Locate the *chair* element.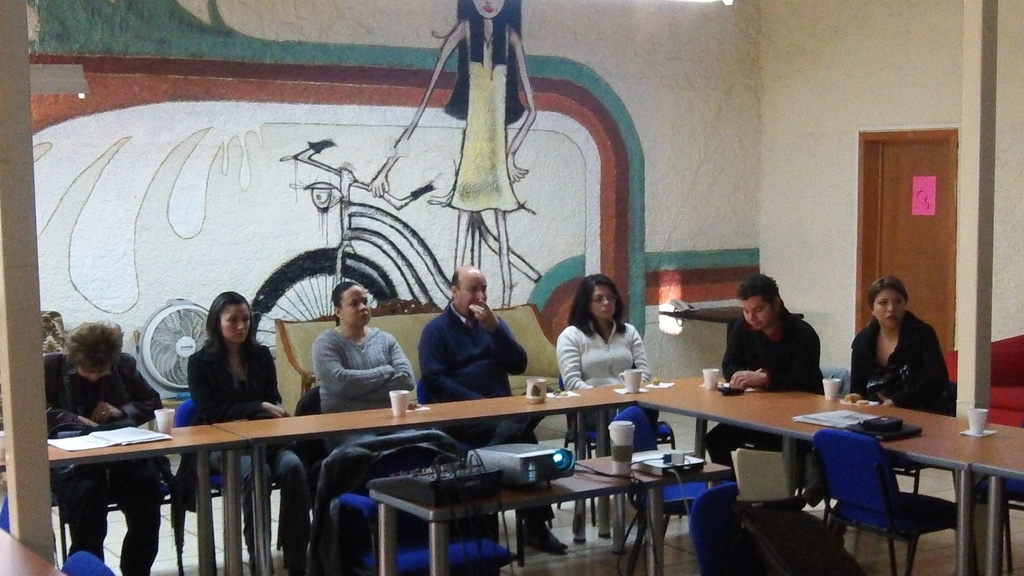
Element bbox: box=[561, 365, 681, 526].
